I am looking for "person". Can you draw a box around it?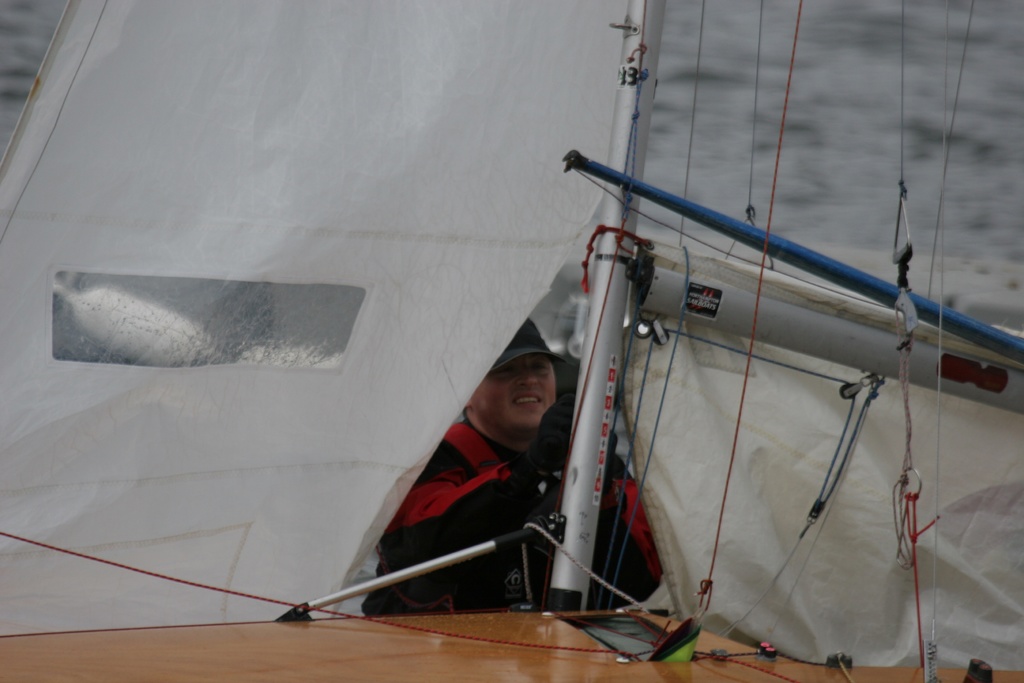
Sure, the bounding box is {"left": 344, "top": 293, "right": 650, "bottom": 627}.
